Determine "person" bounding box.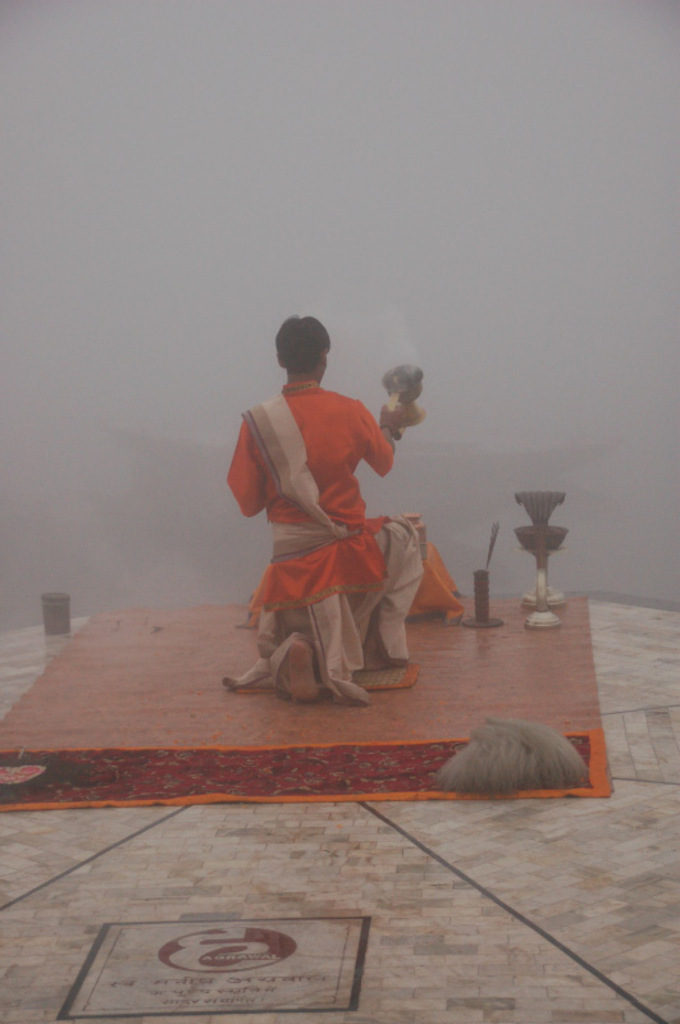
Determined: box(225, 314, 428, 713).
